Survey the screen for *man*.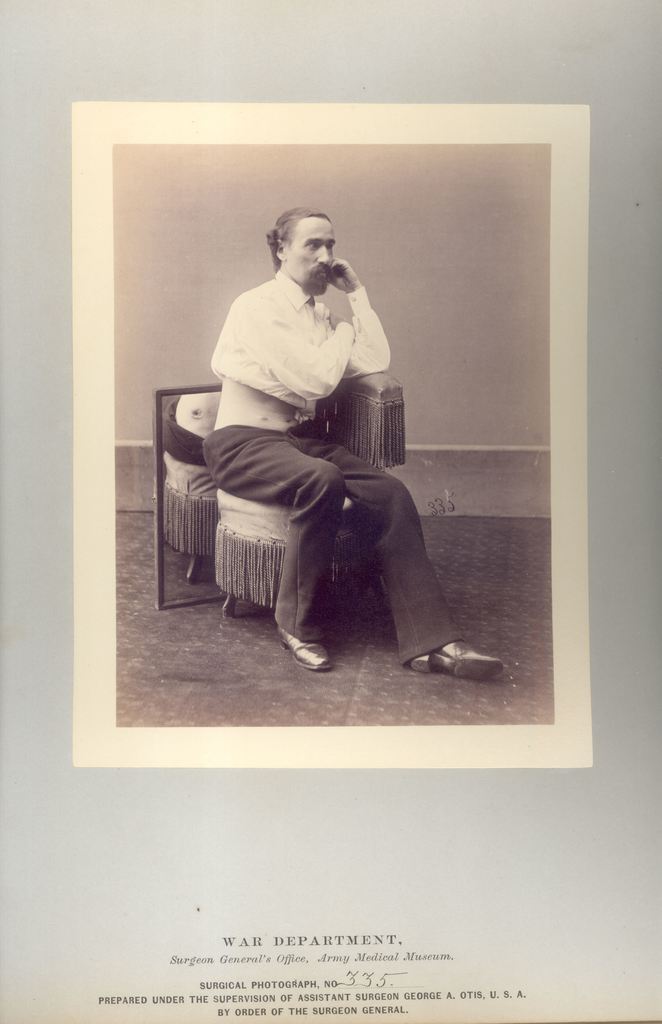
Survey found: (left=198, top=205, right=502, bottom=674).
